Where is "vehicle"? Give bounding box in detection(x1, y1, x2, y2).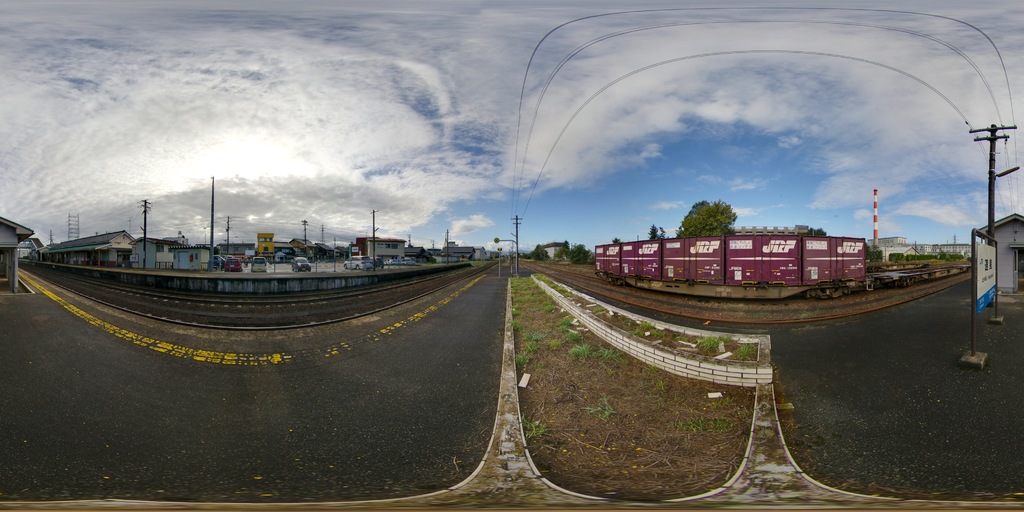
detection(248, 253, 271, 275).
